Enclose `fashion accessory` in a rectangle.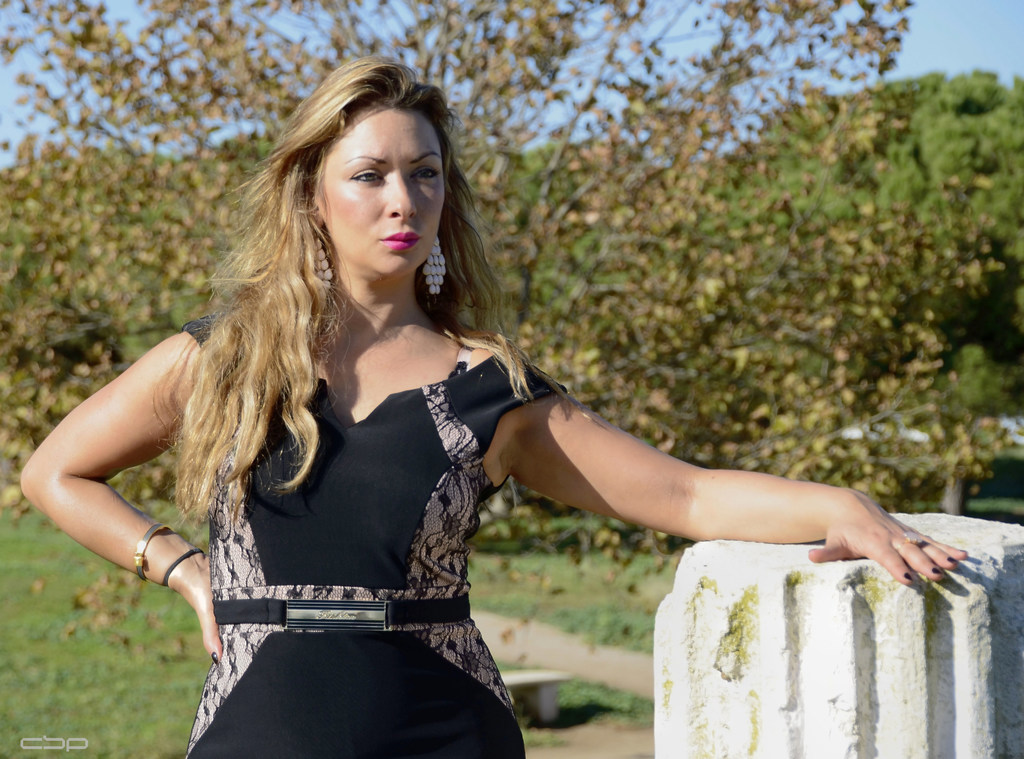
crop(931, 336, 1023, 454).
